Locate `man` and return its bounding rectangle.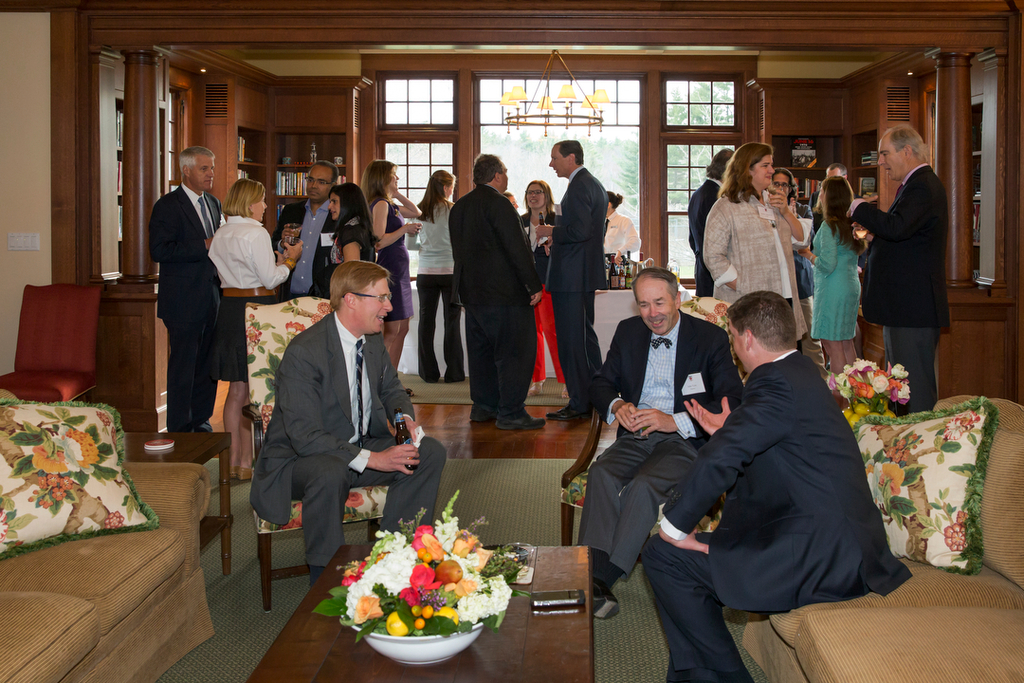
pyautogui.locateOnScreen(575, 267, 740, 618).
